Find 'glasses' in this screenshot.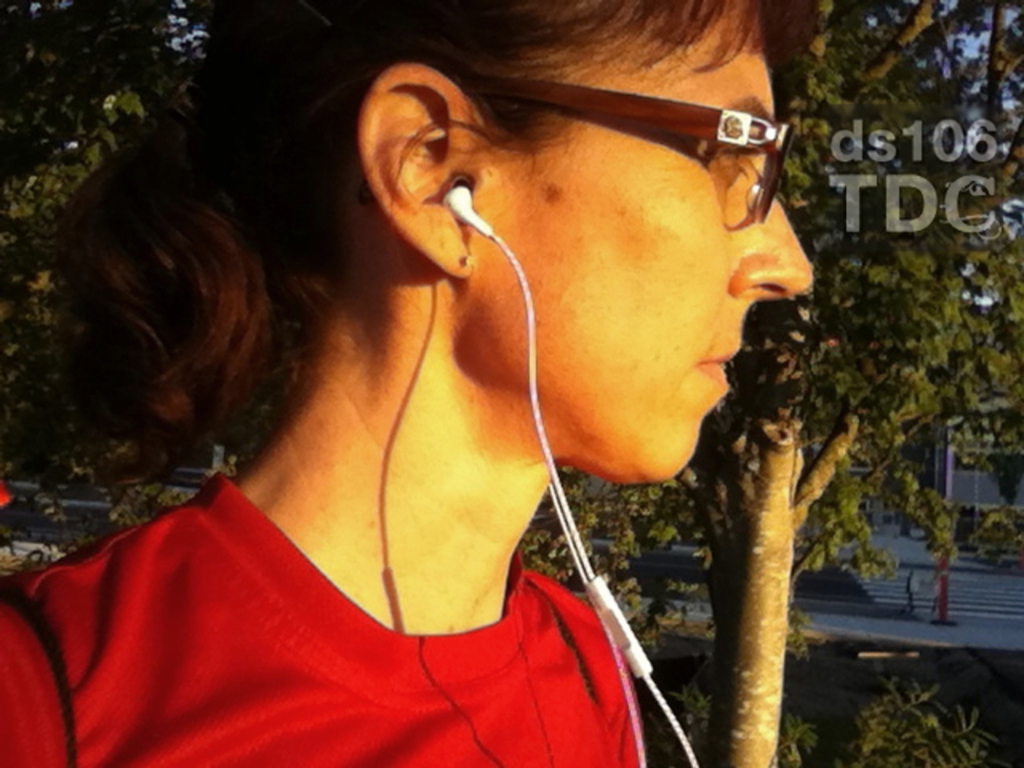
The bounding box for 'glasses' is x1=451, y1=70, x2=806, y2=189.
